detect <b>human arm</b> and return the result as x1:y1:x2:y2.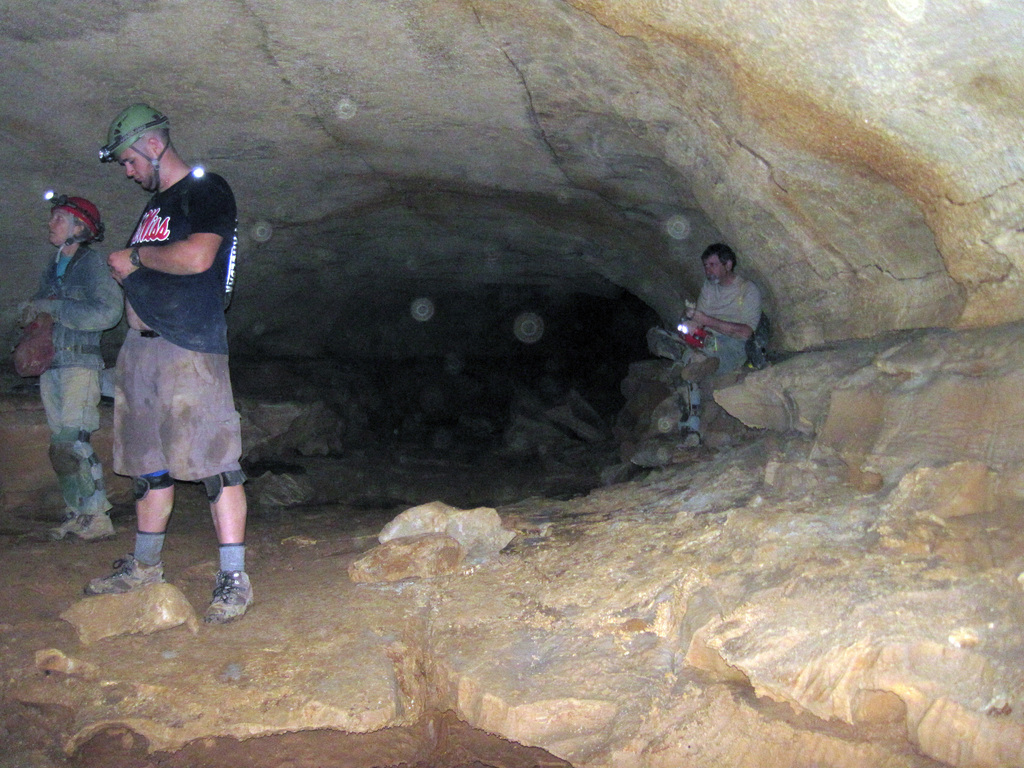
17:252:128:331.
